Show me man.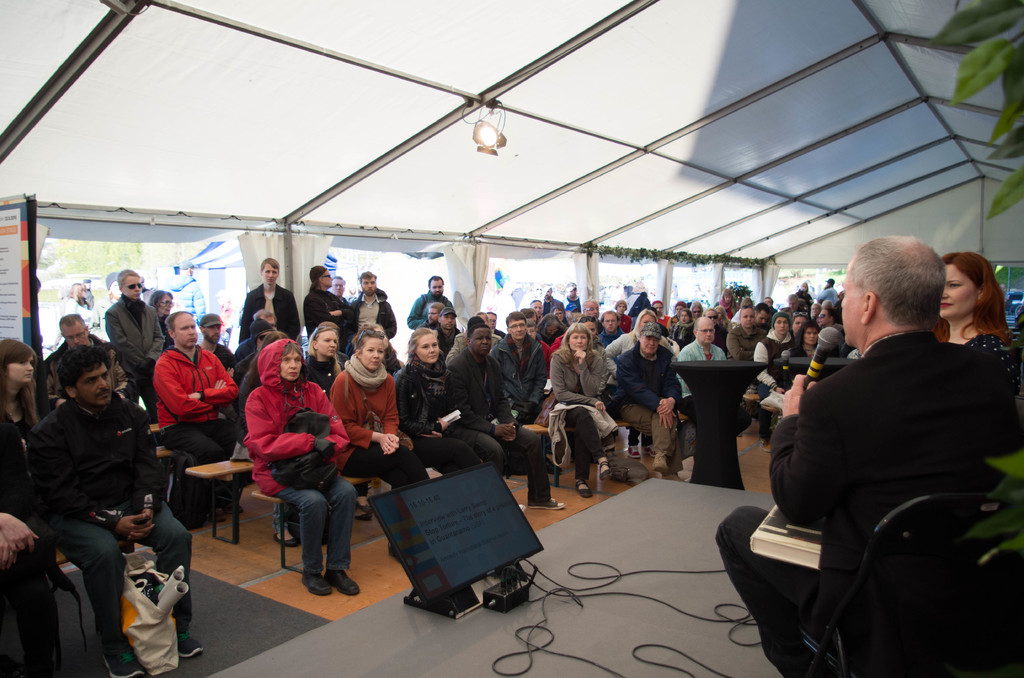
man is here: 100/270/163/419.
